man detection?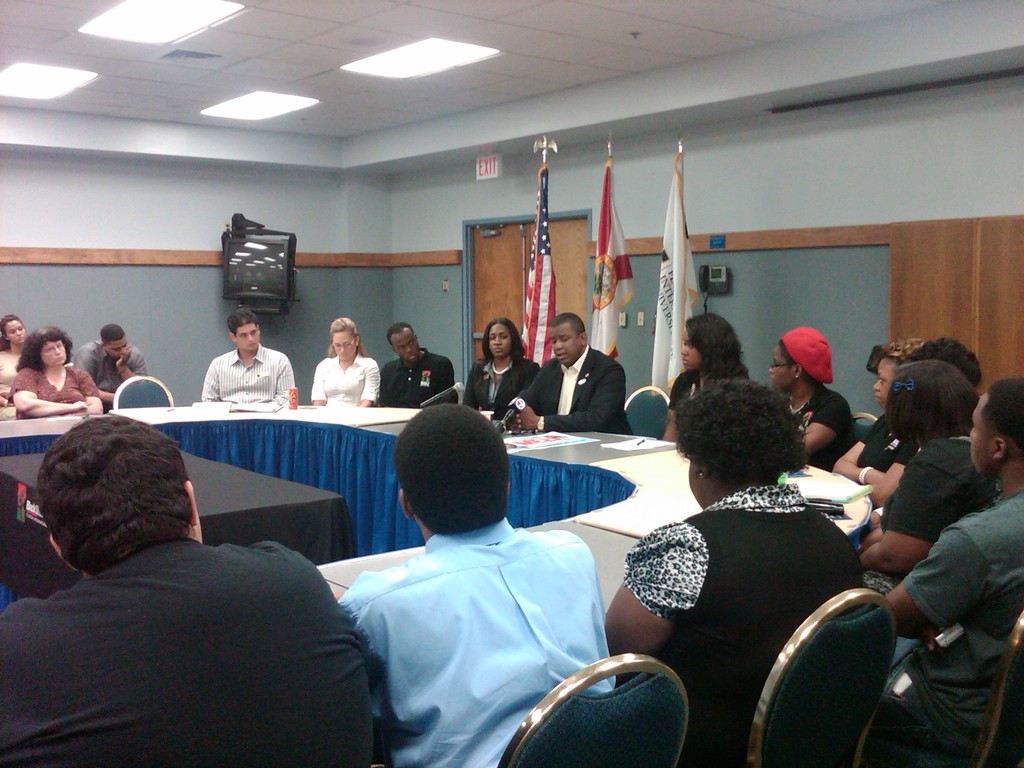
{"x1": 0, "y1": 412, "x2": 376, "y2": 767}
